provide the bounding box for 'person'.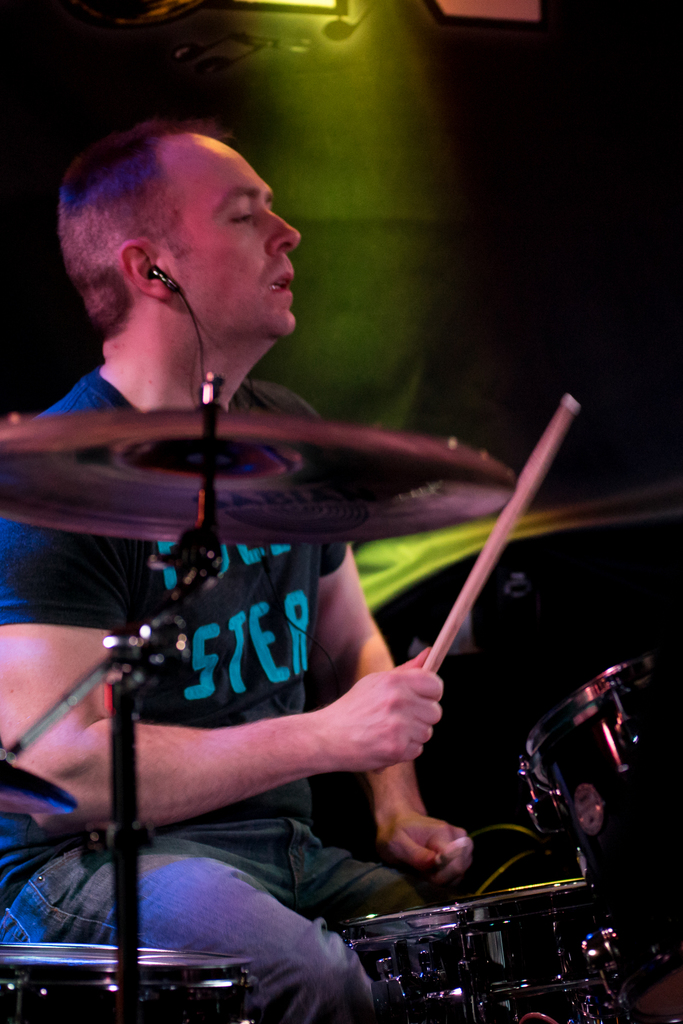
<box>48,100,549,993</box>.
